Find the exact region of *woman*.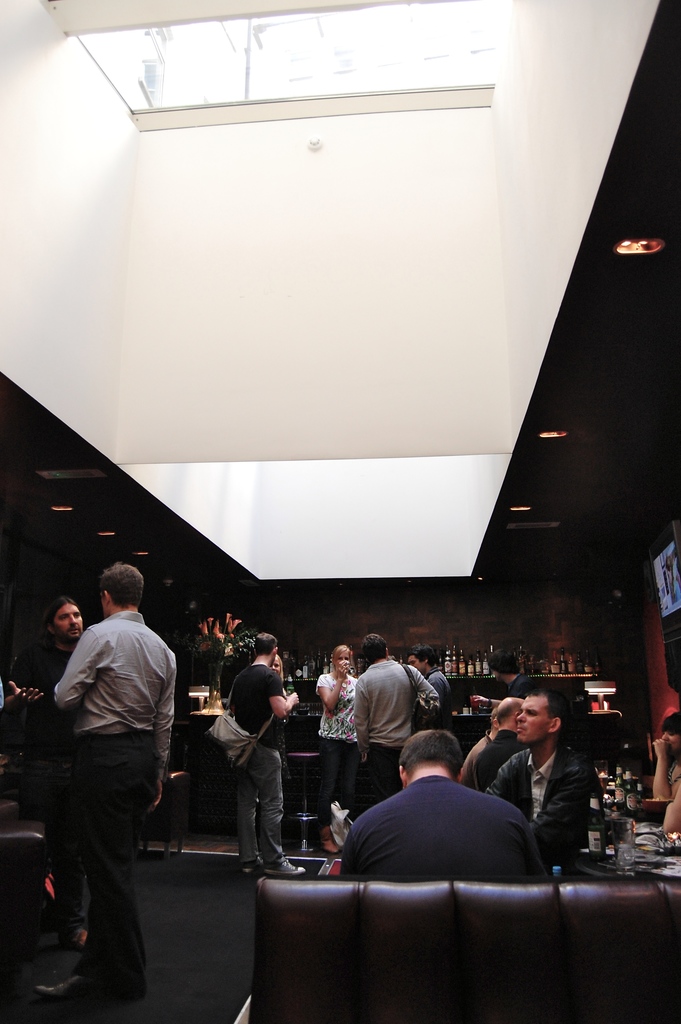
Exact region: x1=660 y1=790 x2=680 y2=833.
